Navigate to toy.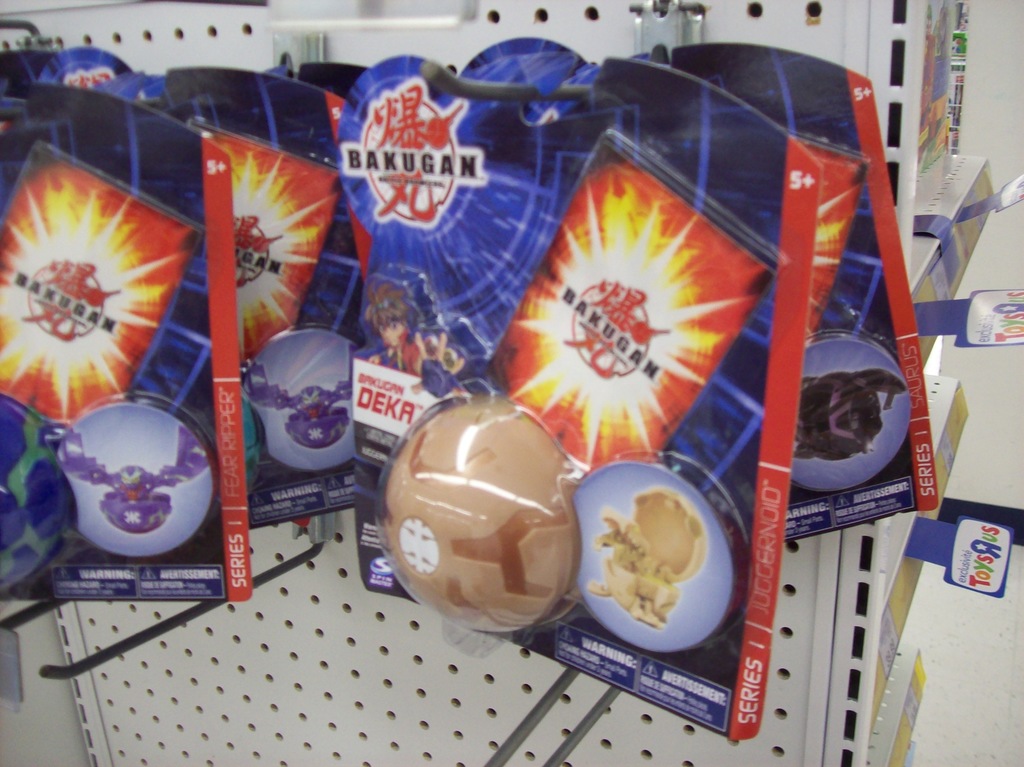
Navigation target: (779,328,919,496).
